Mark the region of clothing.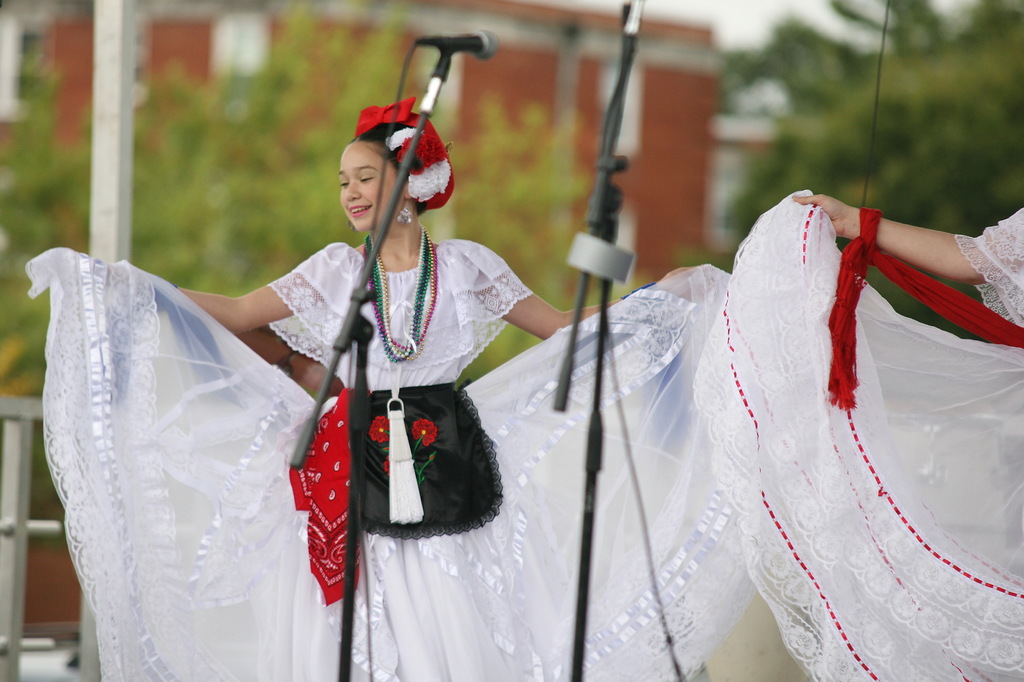
Region: Rect(692, 199, 1023, 681).
